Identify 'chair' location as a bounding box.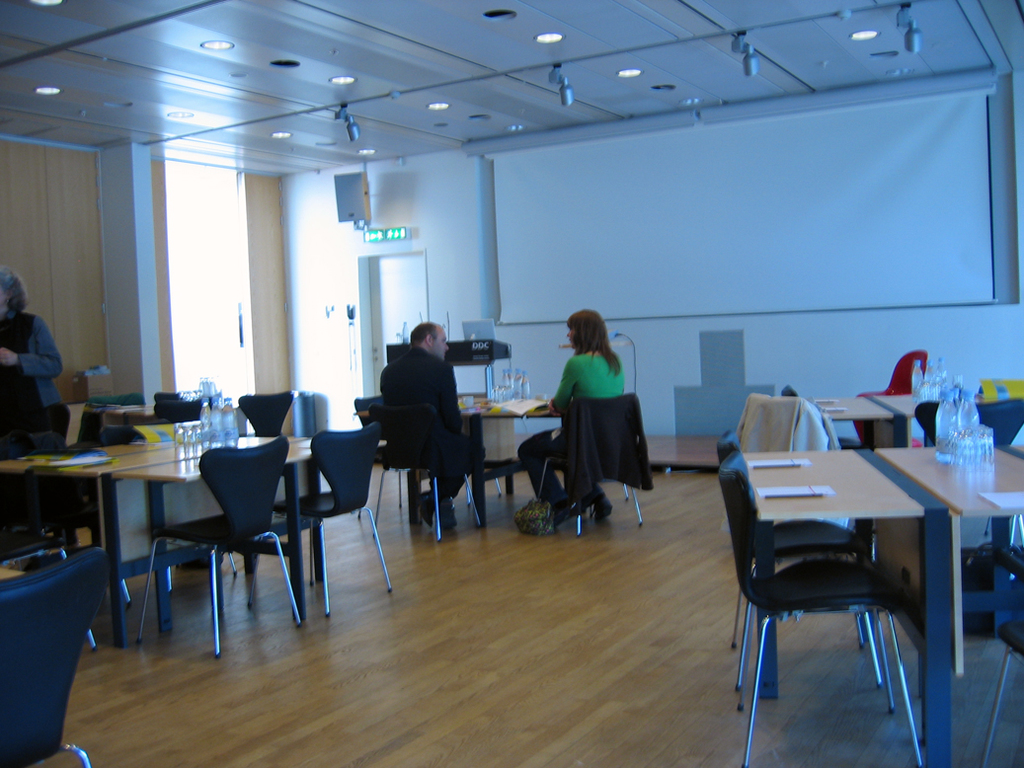
(left=738, top=387, right=827, bottom=450).
